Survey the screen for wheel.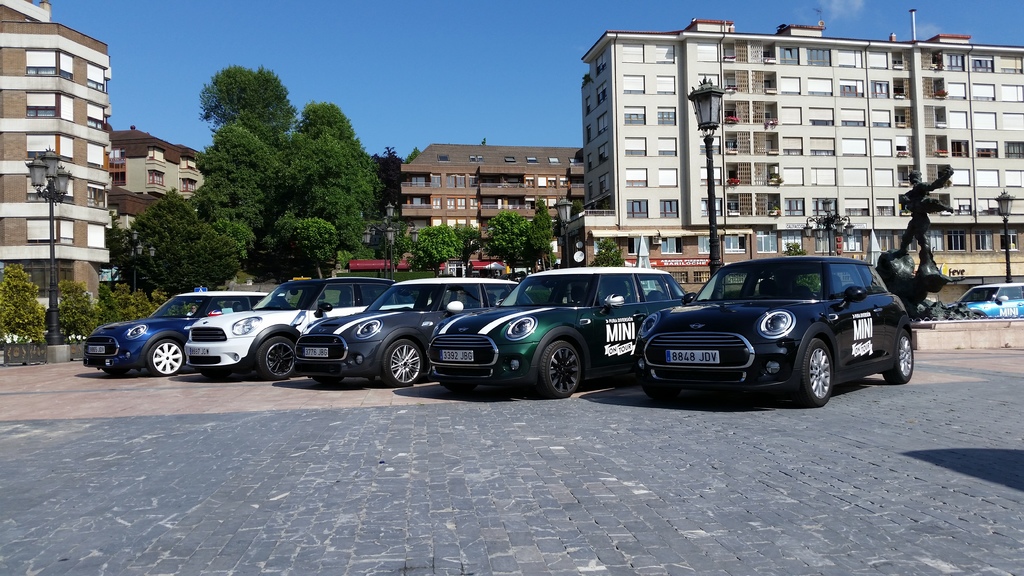
Survey found: box=[794, 338, 834, 398].
